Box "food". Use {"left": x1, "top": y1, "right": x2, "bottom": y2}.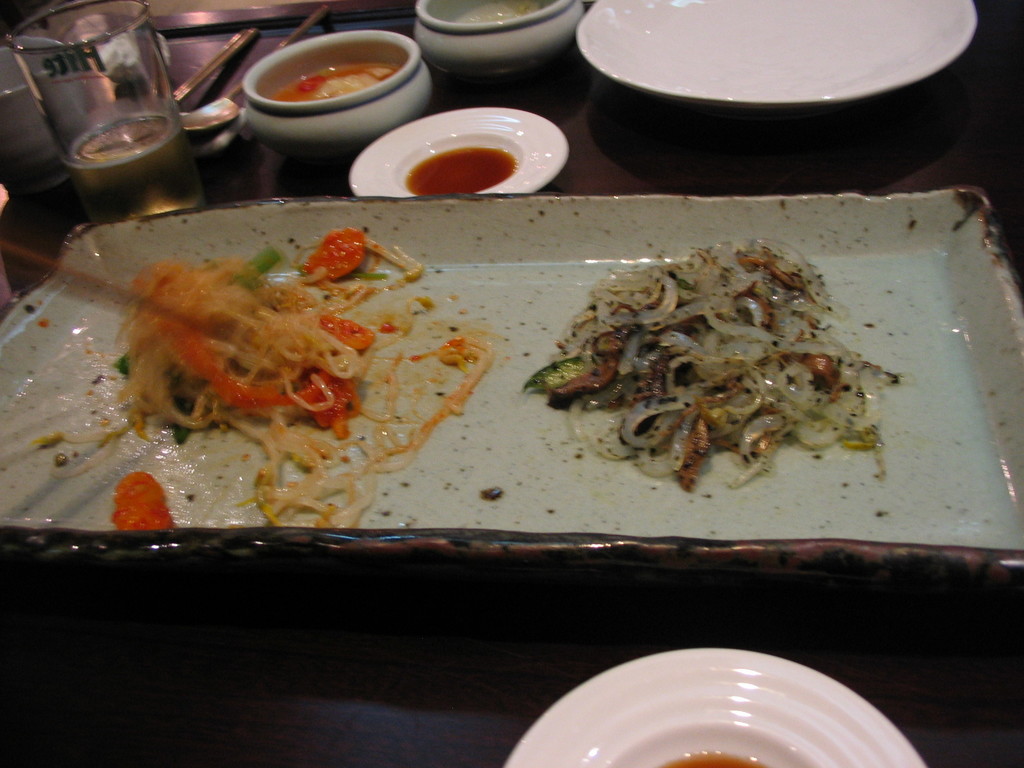
{"left": 268, "top": 64, "right": 396, "bottom": 102}.
